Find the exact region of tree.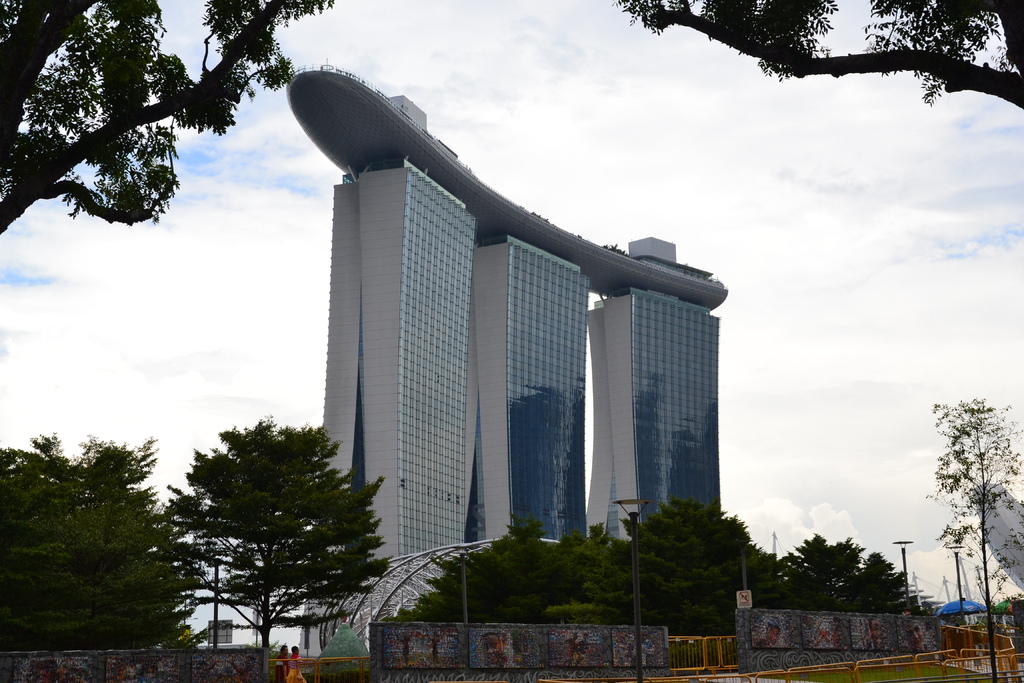
Exact region: bbox=[0, 438, 189, 661].
